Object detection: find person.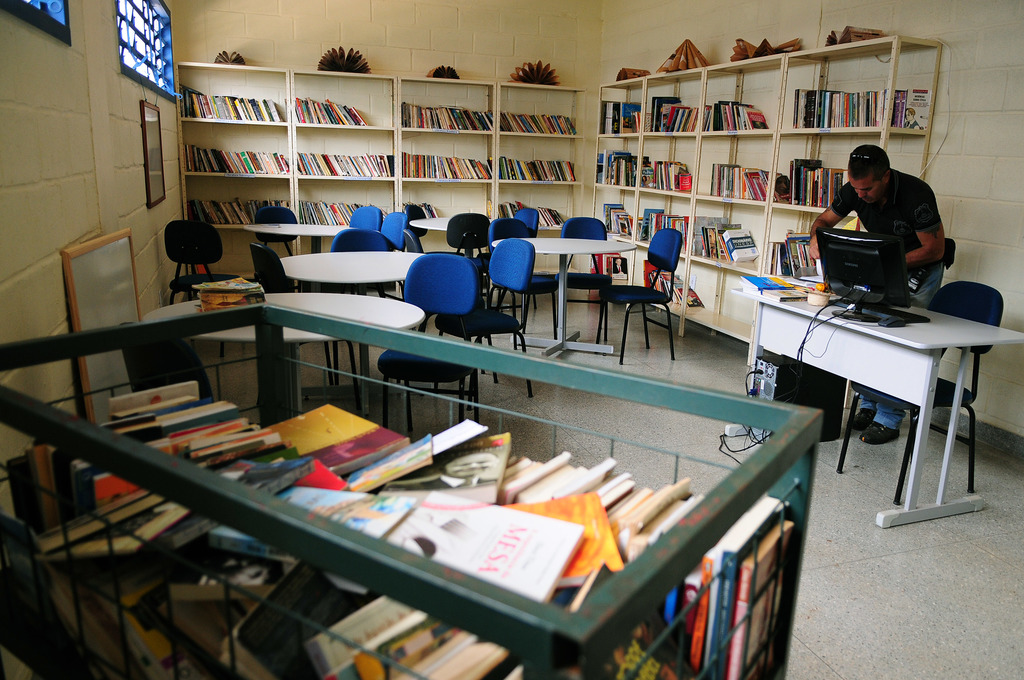
bbox=[801, 145, 949, 448].
